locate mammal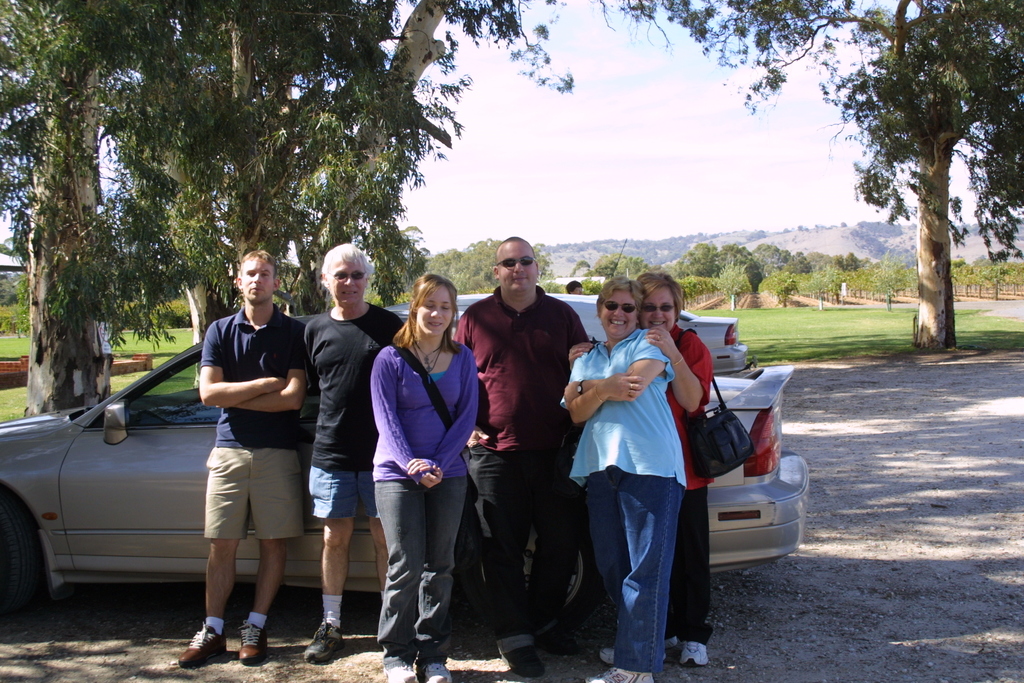
left=305, top=240, right=406, bottom=666
